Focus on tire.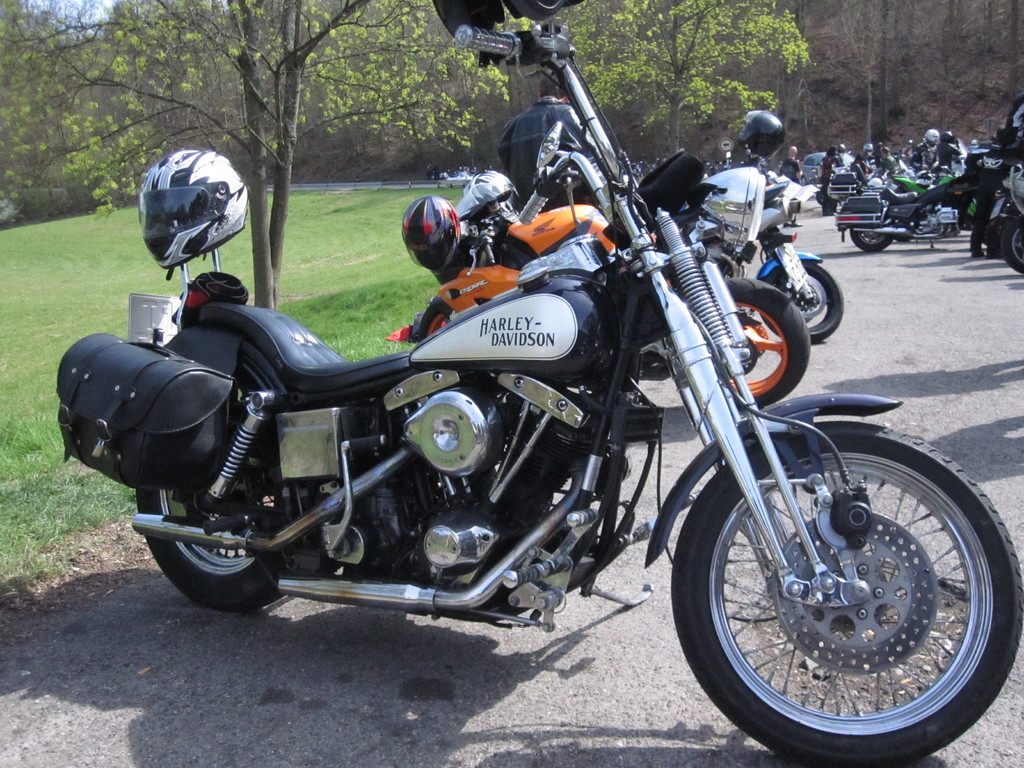
Focused at bbox(676, 277, 808, 405).
